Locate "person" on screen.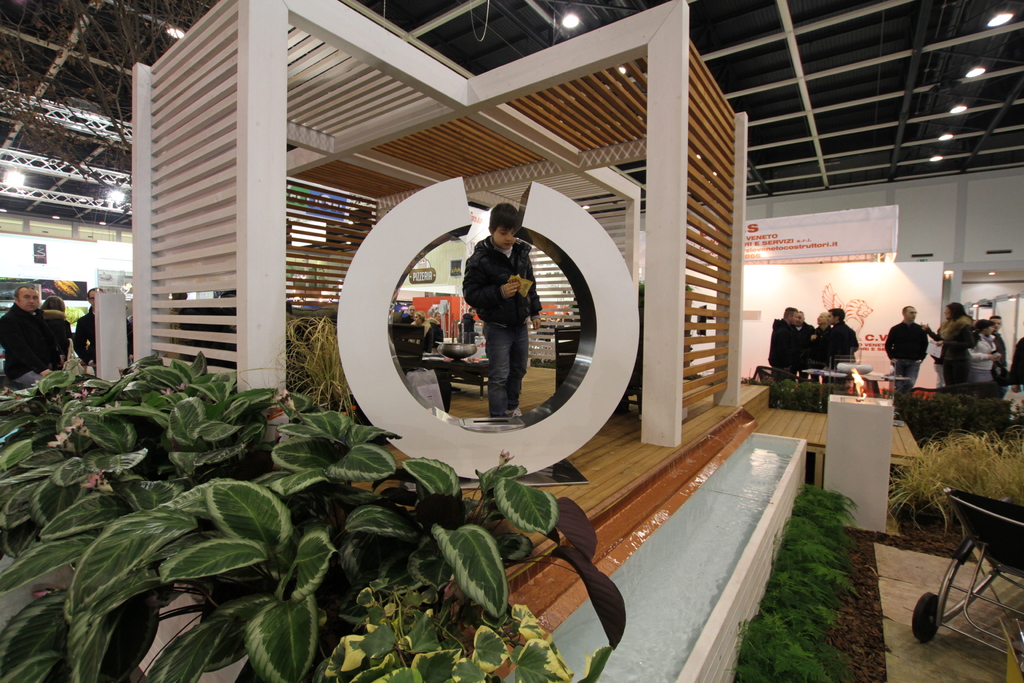
On screen at left=967, top=322, right=1002, bottom=397.
